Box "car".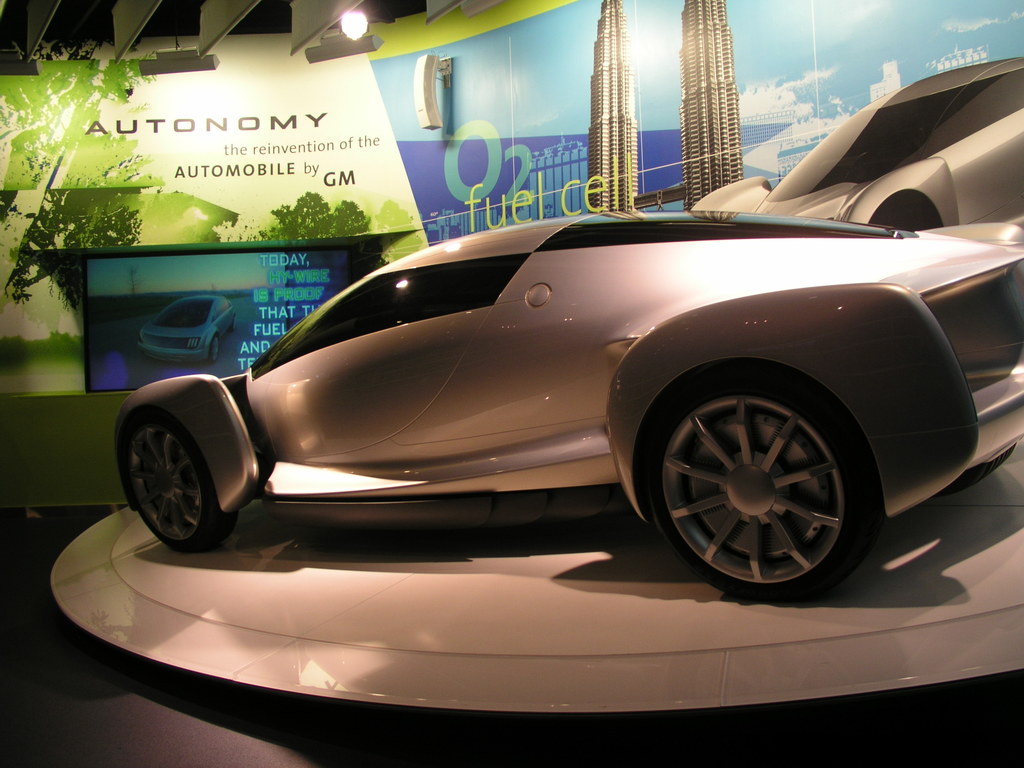
<box>689,58,1023,230</box>.
